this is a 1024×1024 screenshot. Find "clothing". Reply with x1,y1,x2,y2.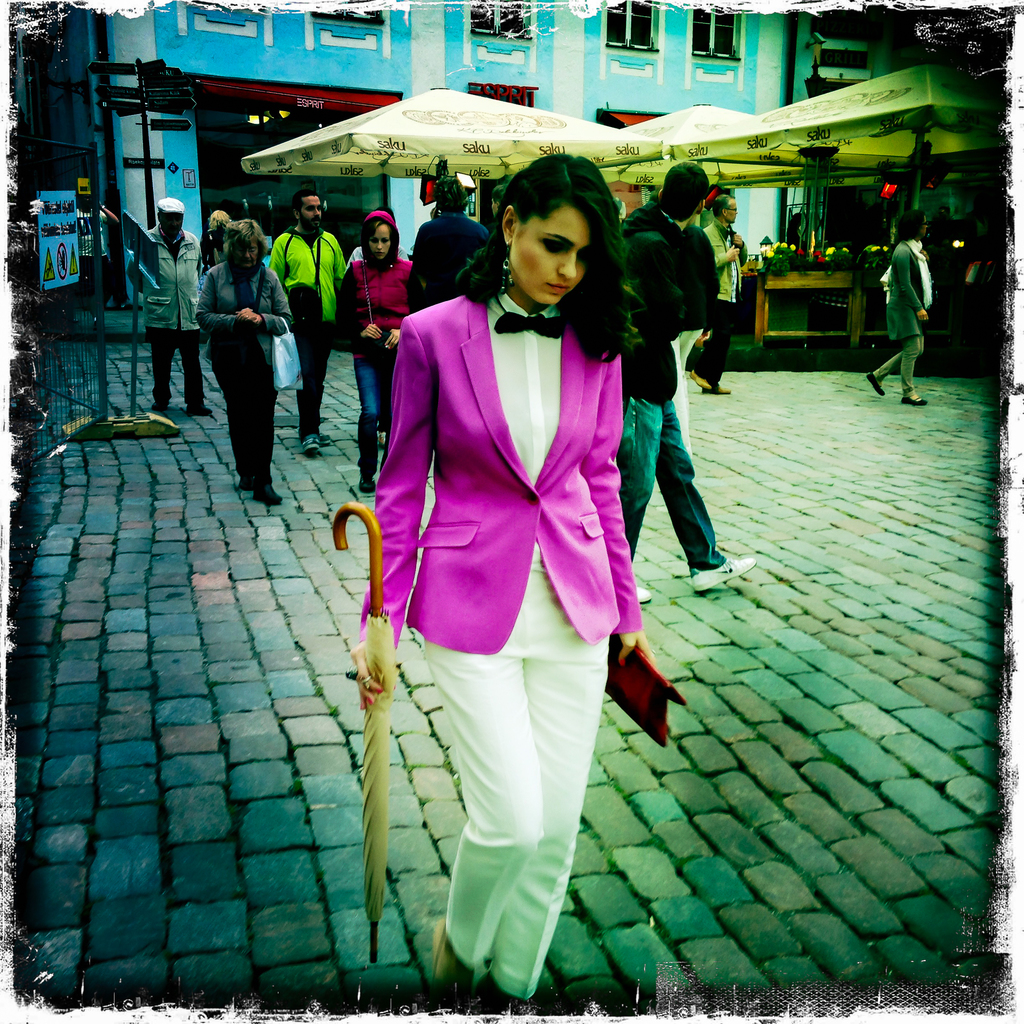
611,199,731,582.
